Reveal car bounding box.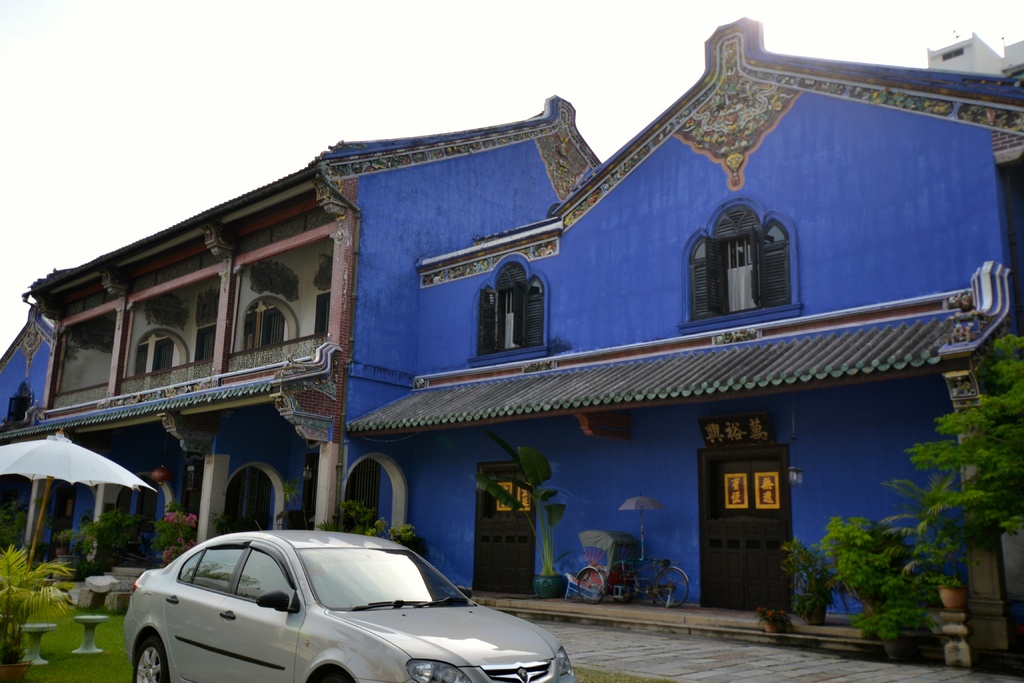
Revealed: l=120, t=517, r=577, b=682.
